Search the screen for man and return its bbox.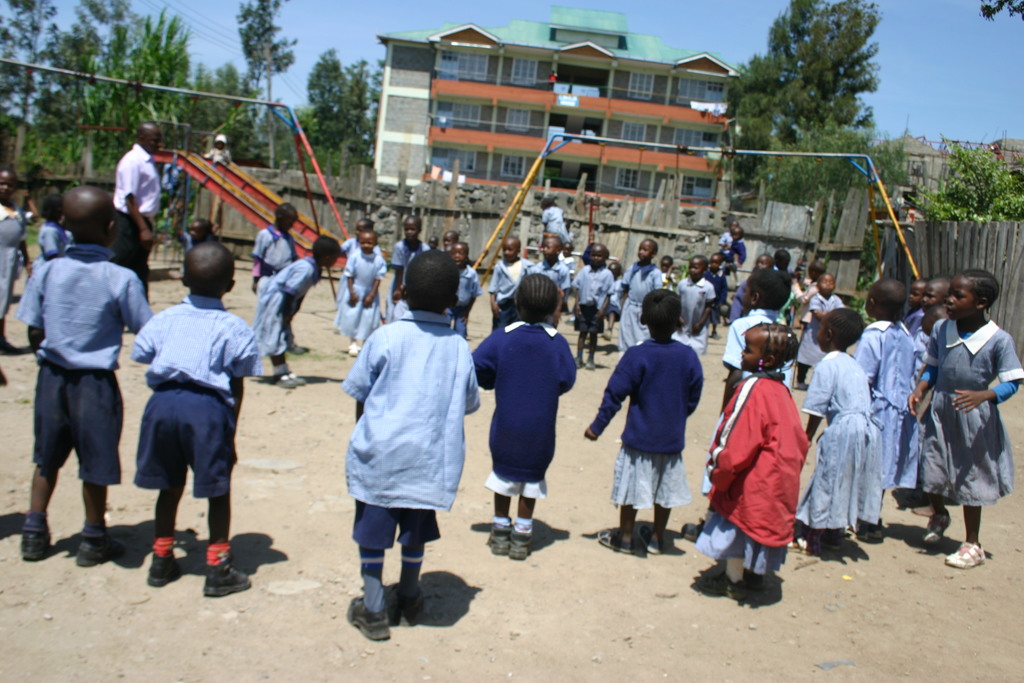
Found: <region>113, 123, 164, 308</region>.
